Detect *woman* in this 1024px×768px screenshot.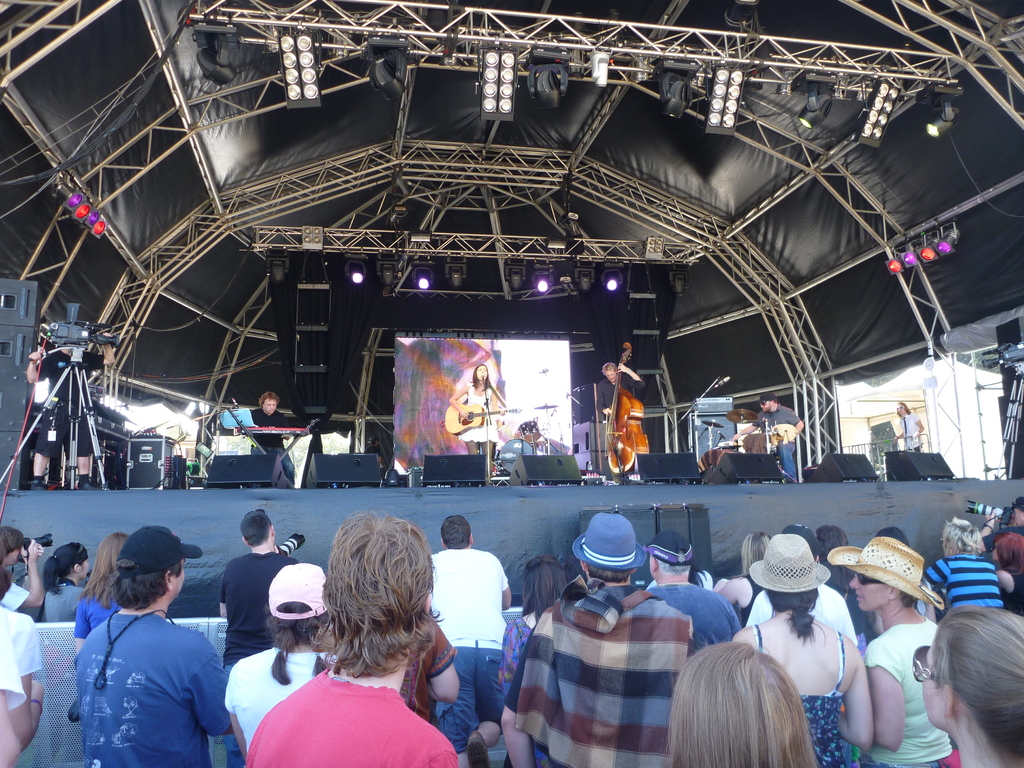
Detection: pyautogui.locateOnScreen(720, 531, 773, 626).
